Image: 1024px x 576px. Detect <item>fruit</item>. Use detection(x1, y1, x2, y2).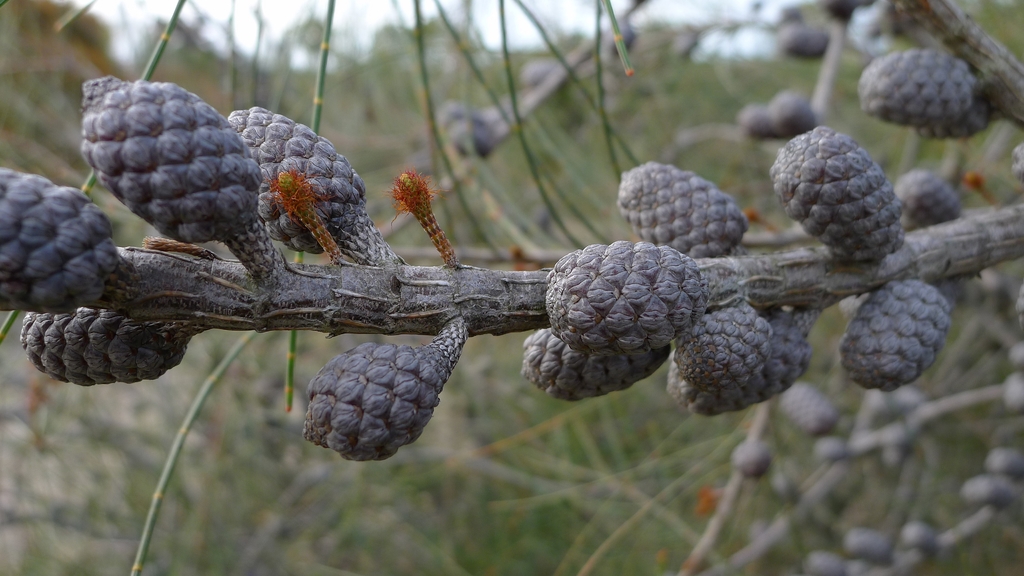
detection(861, 45, 998, 137).
